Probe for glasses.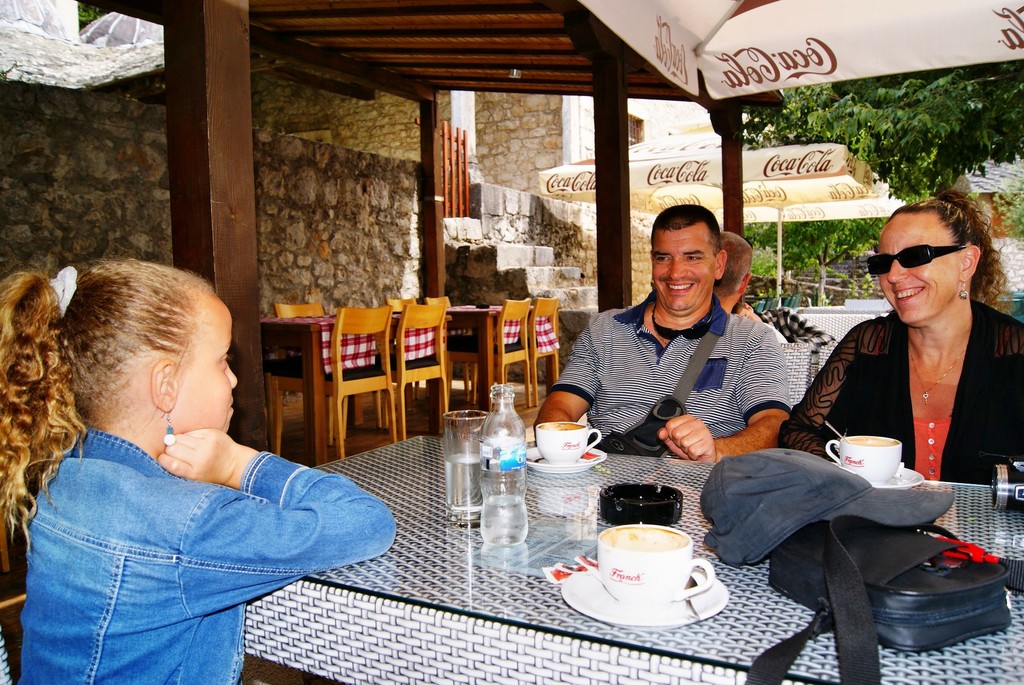
Probe result: bbox=[874, 233, 986, 288].
